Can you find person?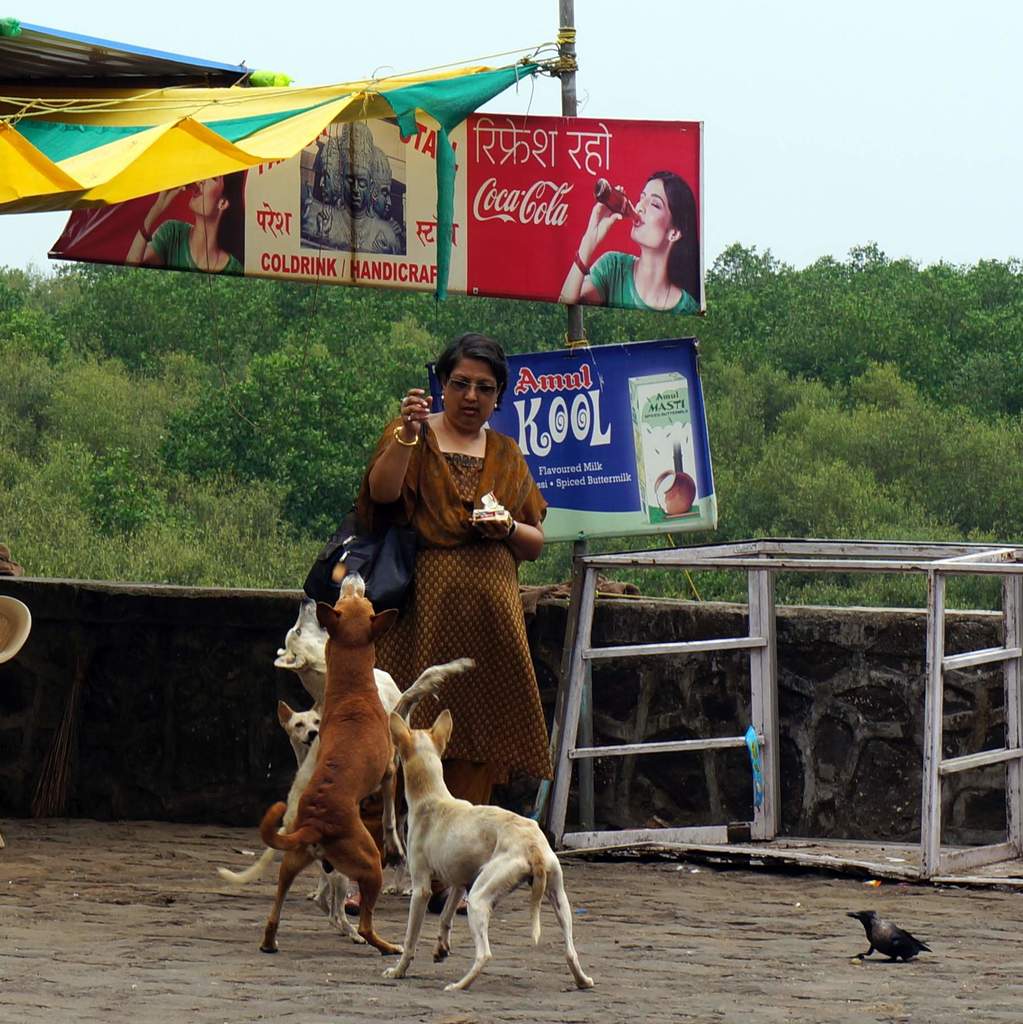
Yes, bounding box: l=333, t=325, r=560, b=858.
